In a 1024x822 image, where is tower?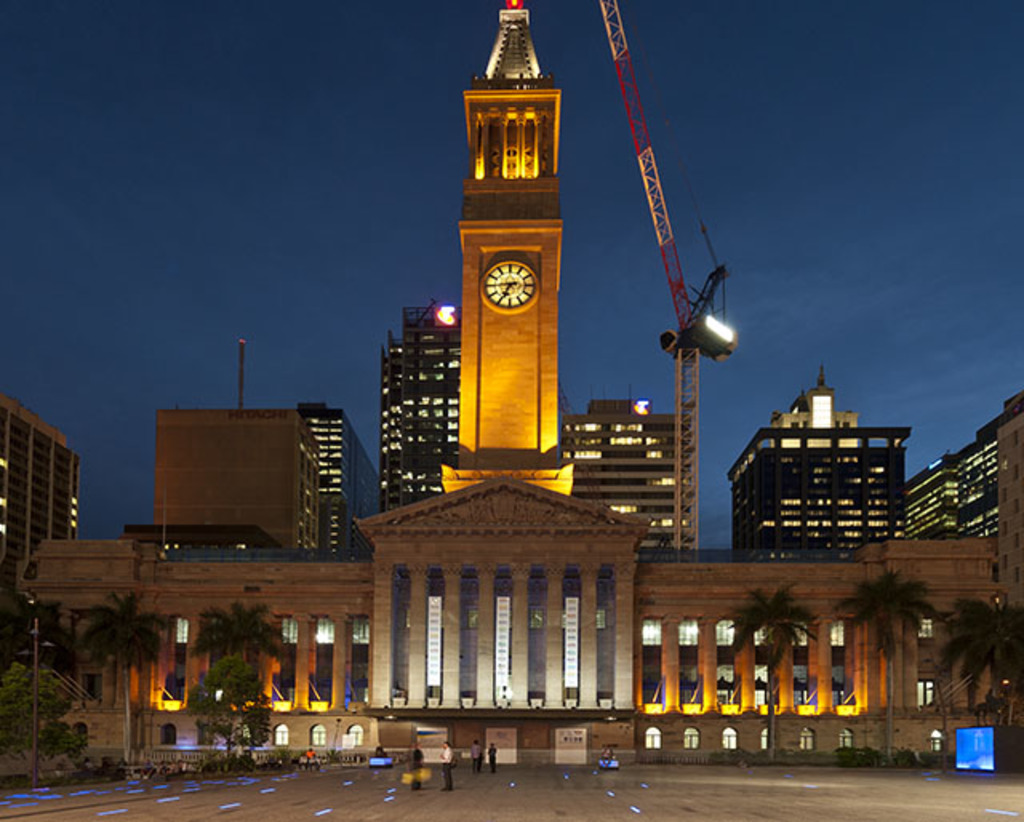
detection(597, 3, 734, 558).
